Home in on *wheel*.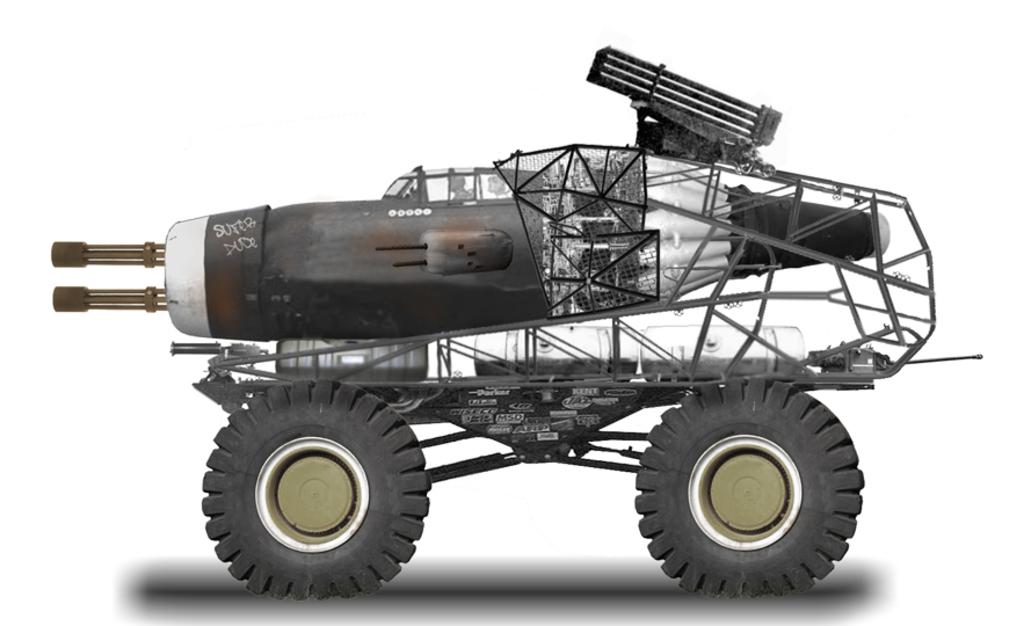
Homed in at box=[633, 379, 883, 598].
